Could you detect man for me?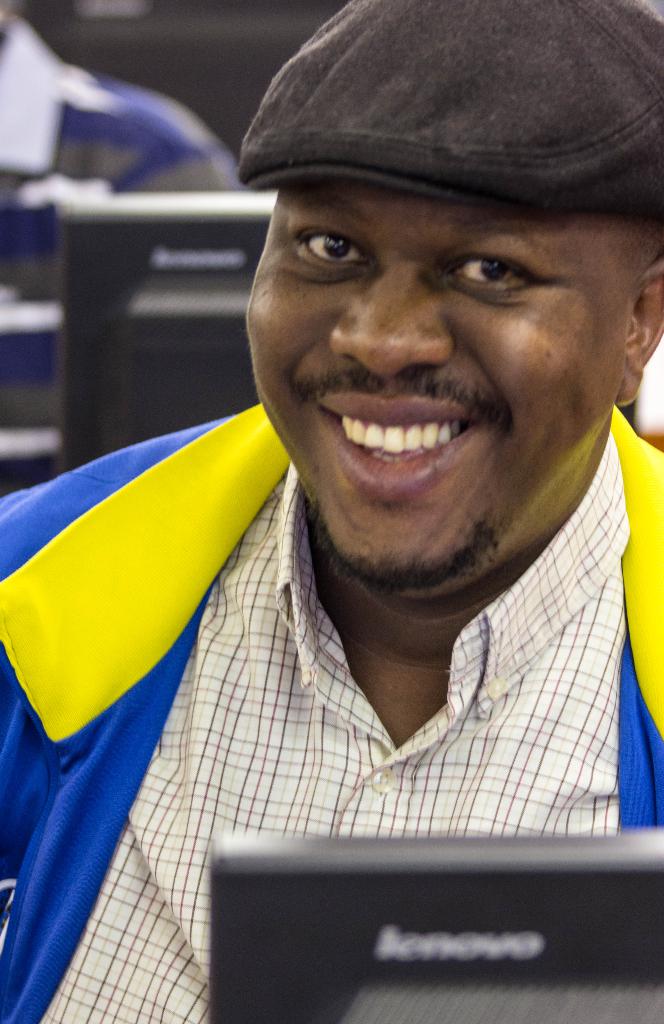
Detection result: {"left": 0, "top": 0, "right": 663, "bottom": 1023}.
